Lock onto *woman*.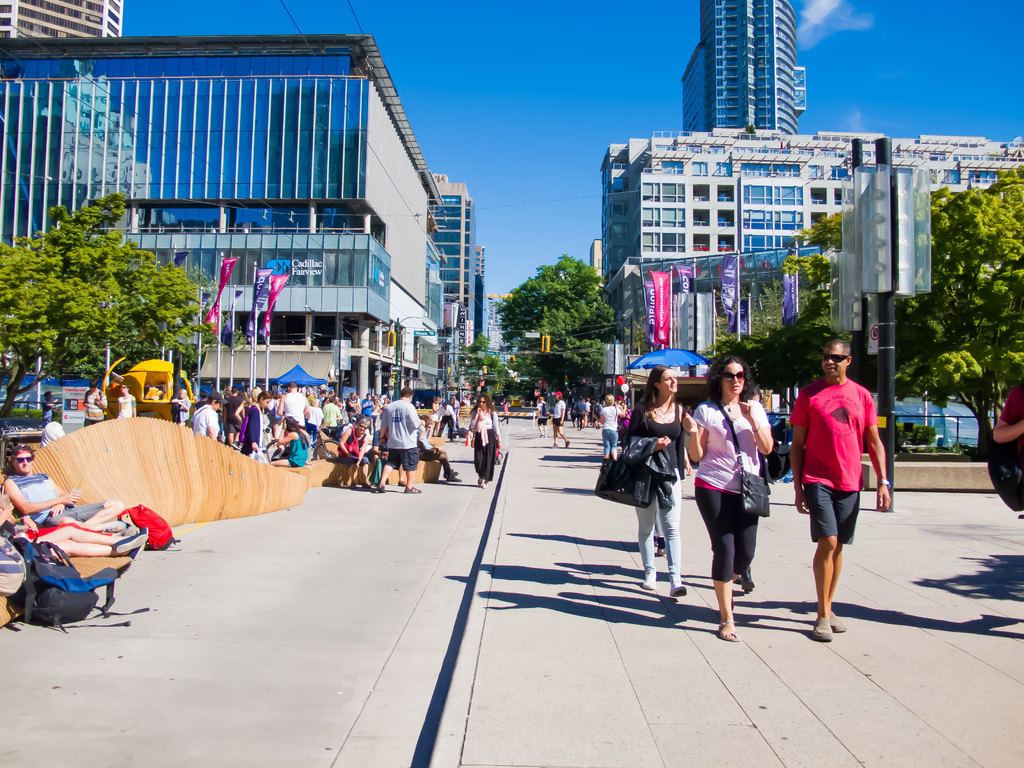
Locked: Rect(689, 357, 774, 627).
